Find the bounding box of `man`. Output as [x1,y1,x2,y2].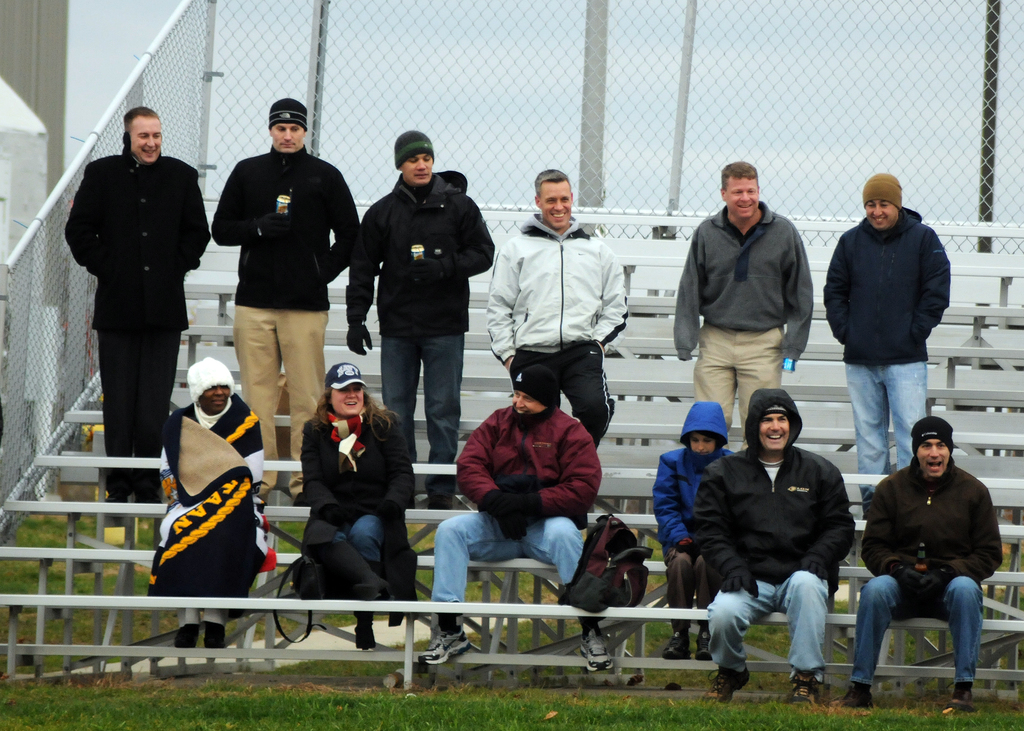
[819,169,948,528].
